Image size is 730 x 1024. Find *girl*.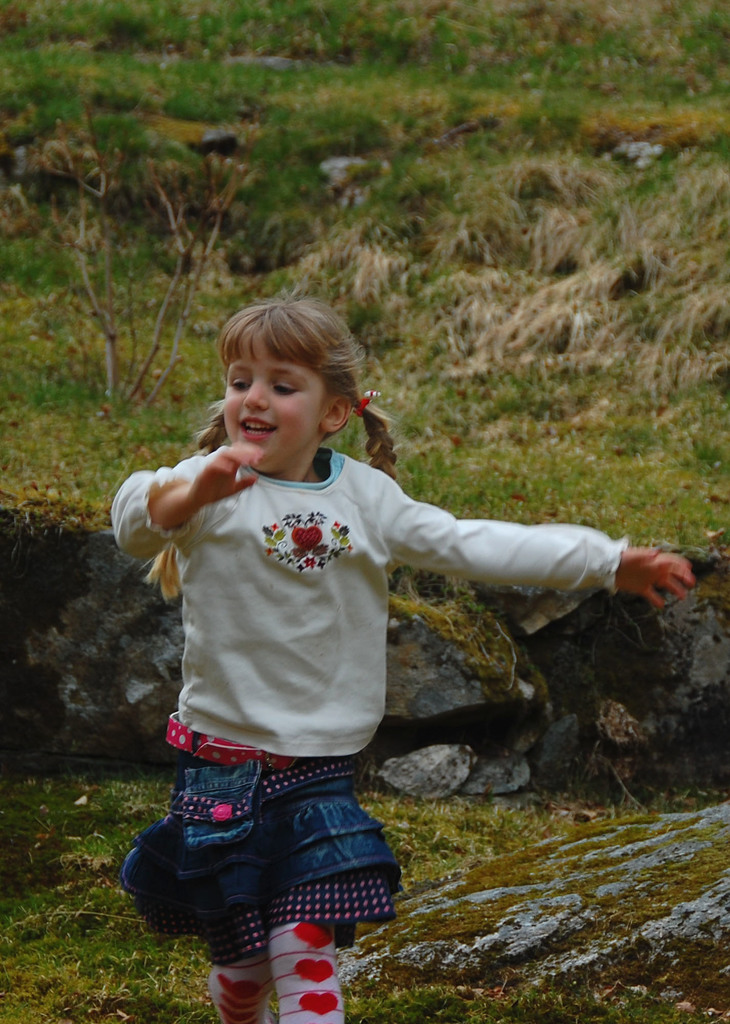
region(112, 298, 697, 1023).
